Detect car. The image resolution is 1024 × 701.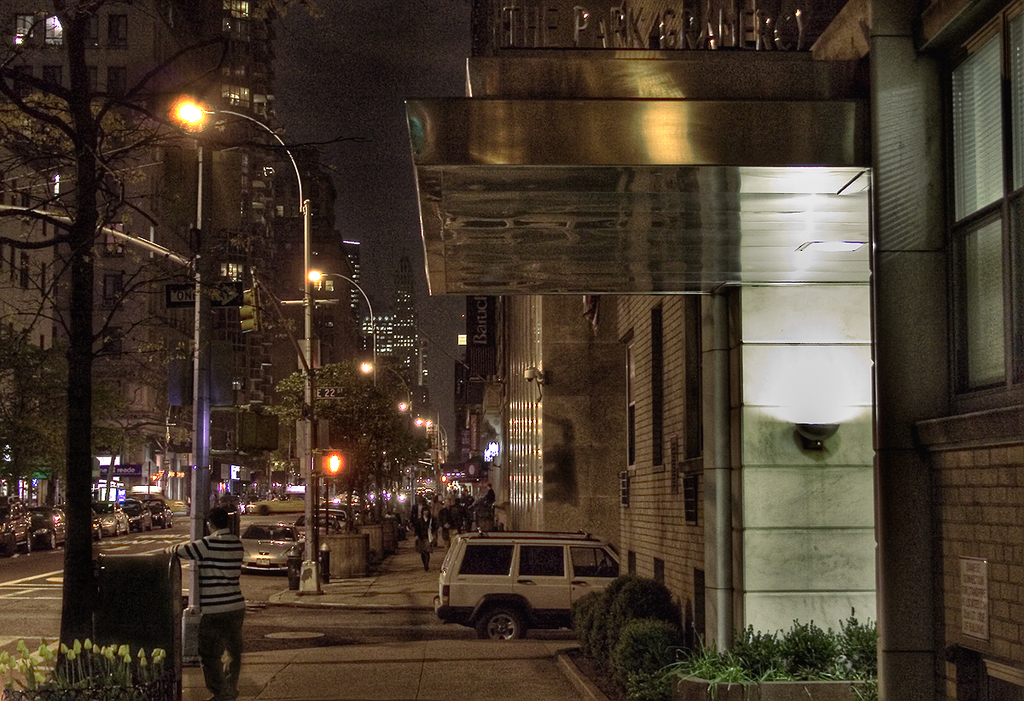
bbox=(35, 508, 67, 552).
